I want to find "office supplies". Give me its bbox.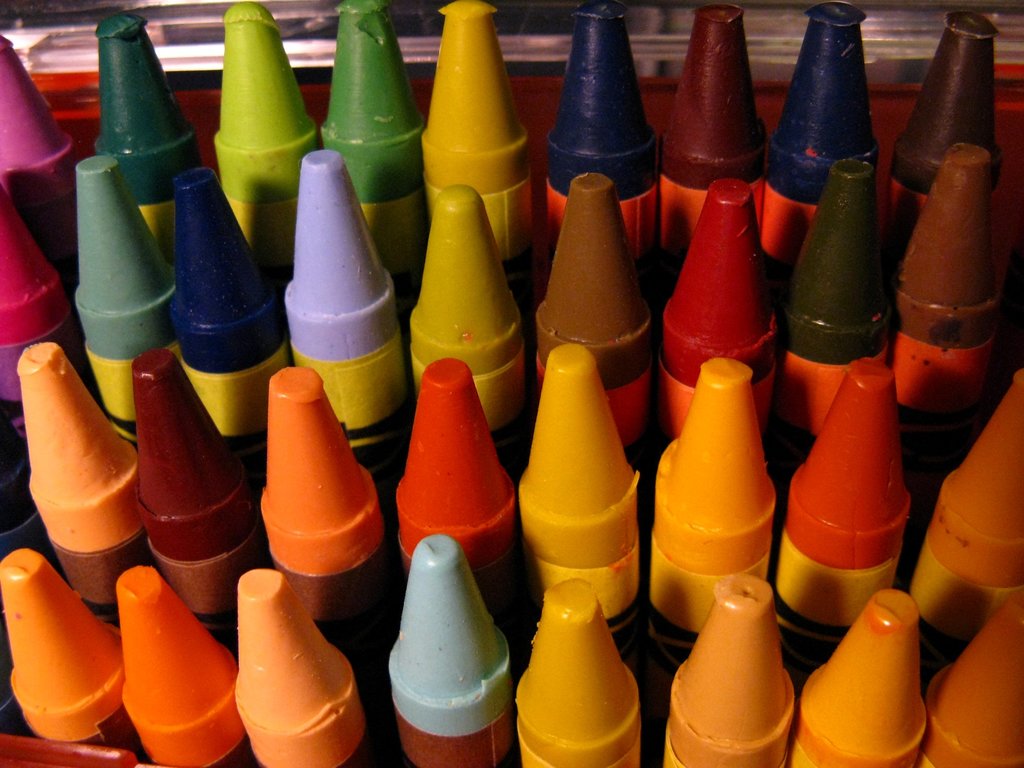
(771,17,876,248).
